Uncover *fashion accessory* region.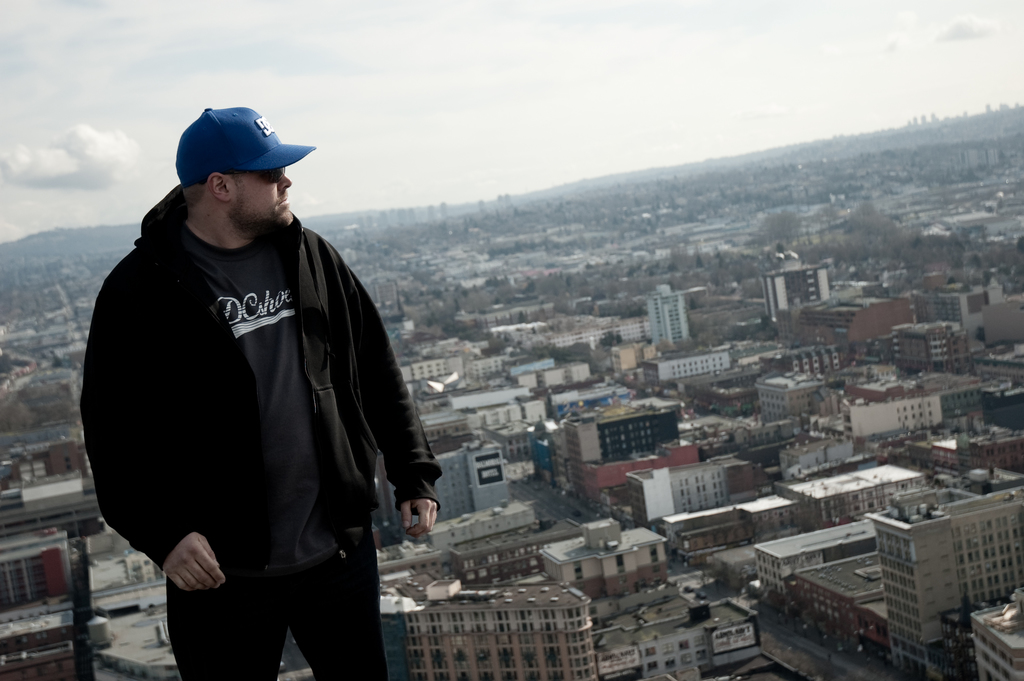
Uncovered: (179,108,315,185).
